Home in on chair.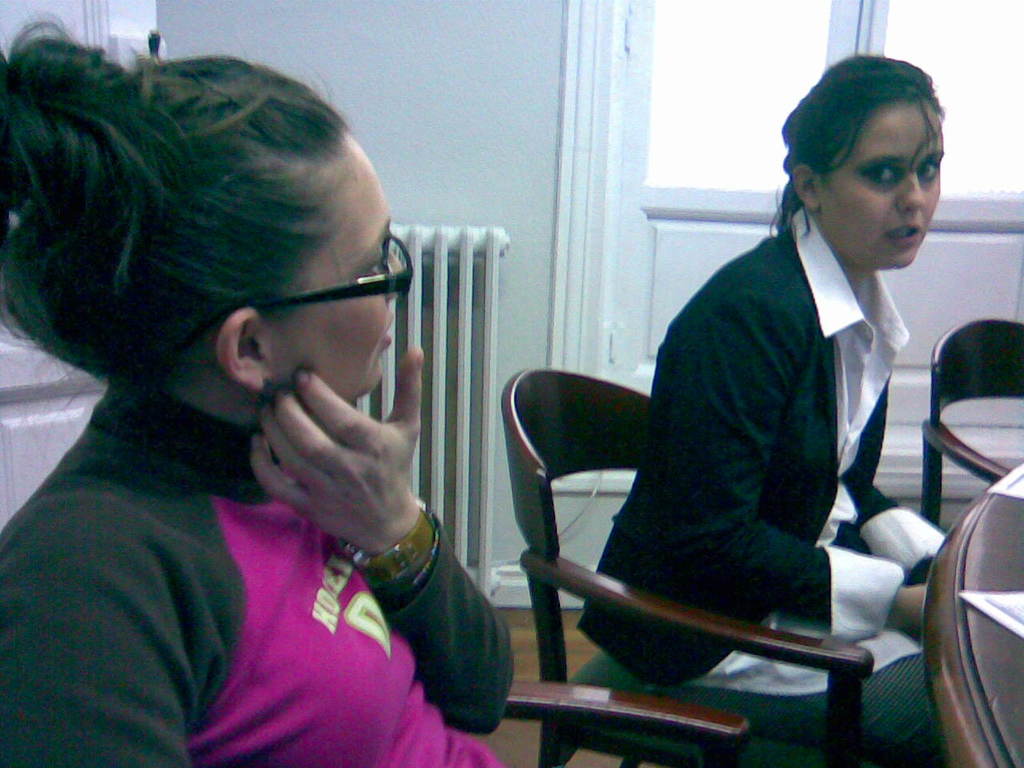
Homed in at (919,318,1023,536).
